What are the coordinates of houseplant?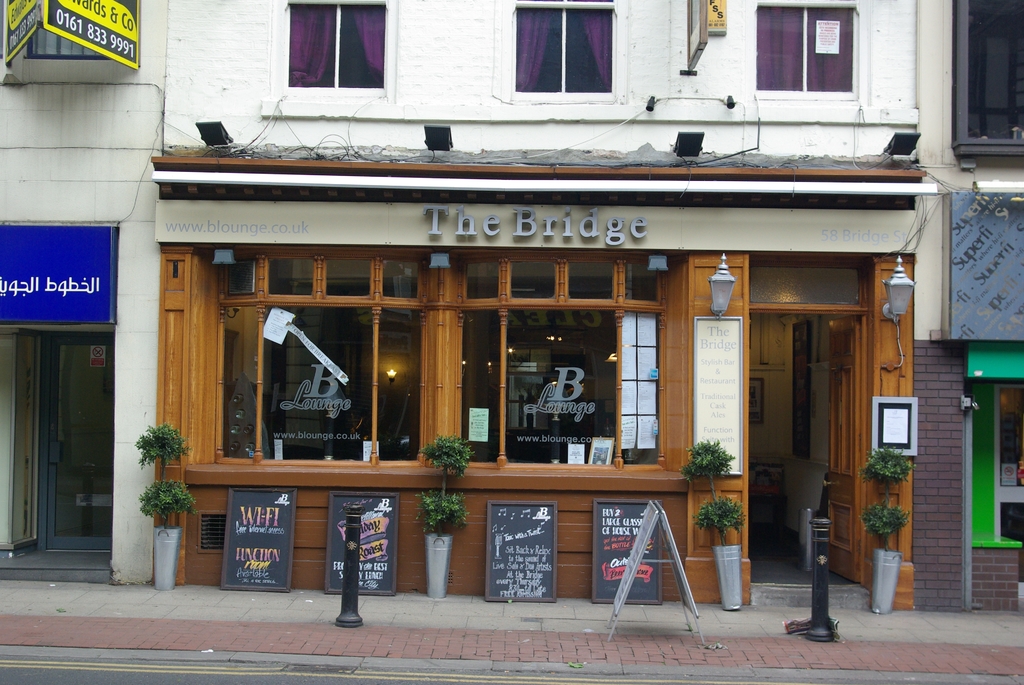
[x1=133, y1=422, x2=200, y2=590].
